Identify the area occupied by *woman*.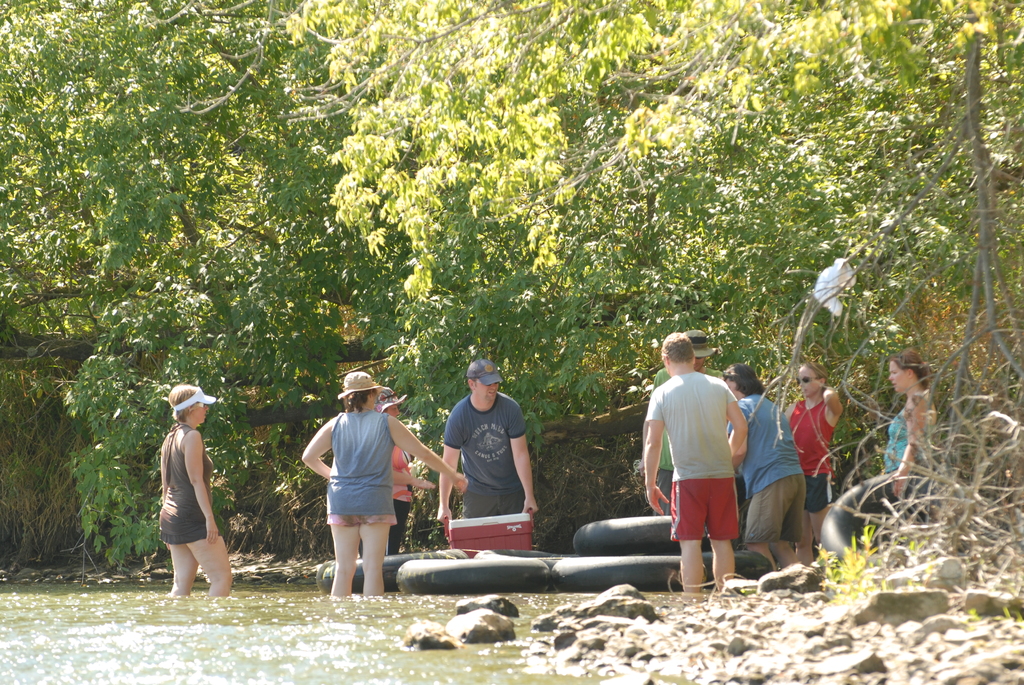
Area: x1=877 y1=344 x2=945 y2=539.
